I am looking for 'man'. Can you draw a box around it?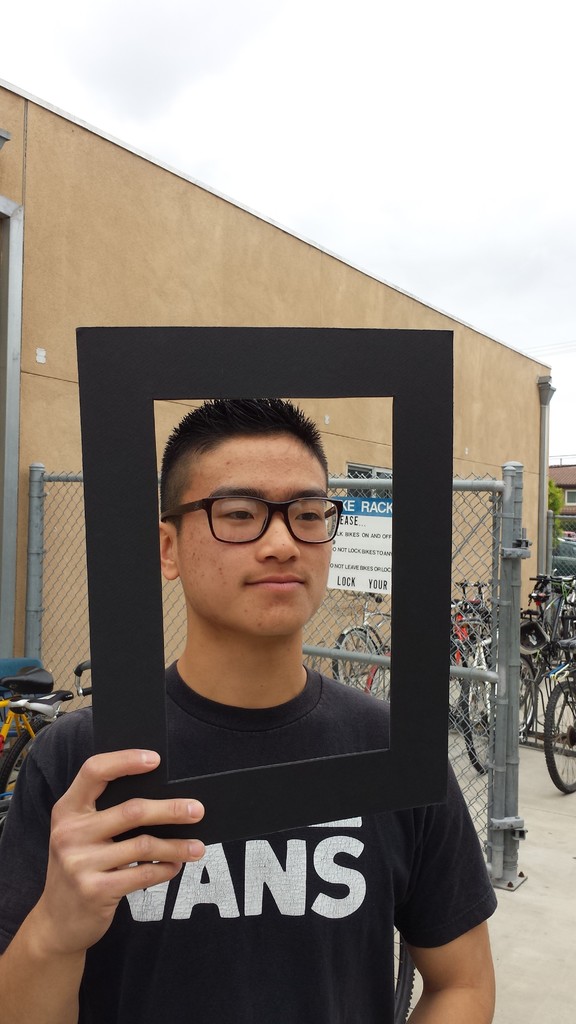
Sure, the bounding box is <box>70,330,493,982</box>.
